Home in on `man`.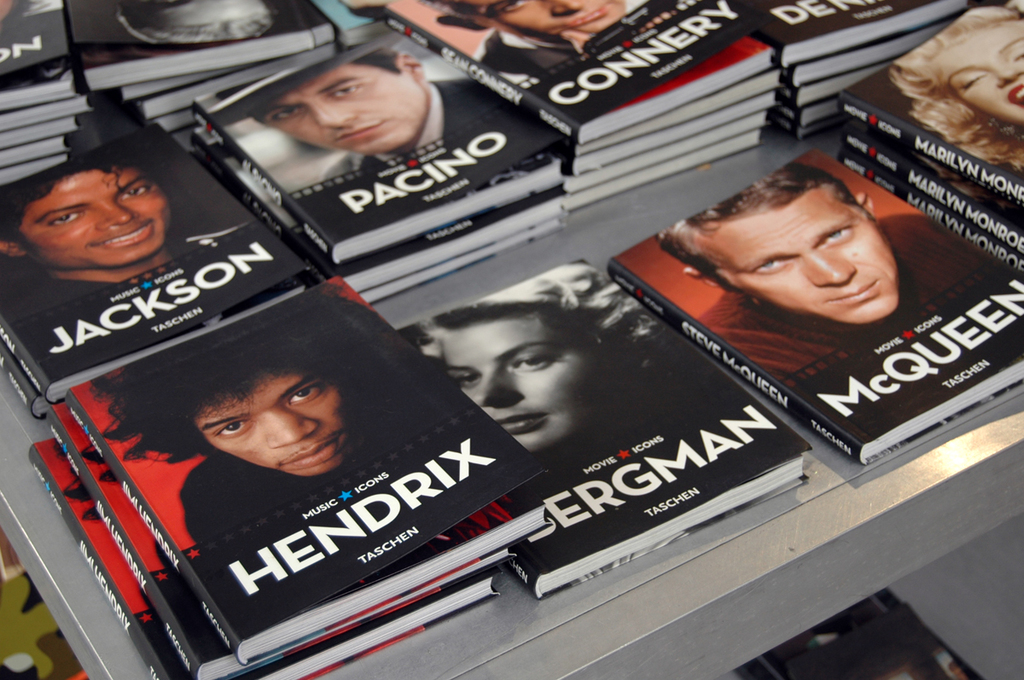
Homed in at (x1=1, y1=101, x2=183, y2=309).
